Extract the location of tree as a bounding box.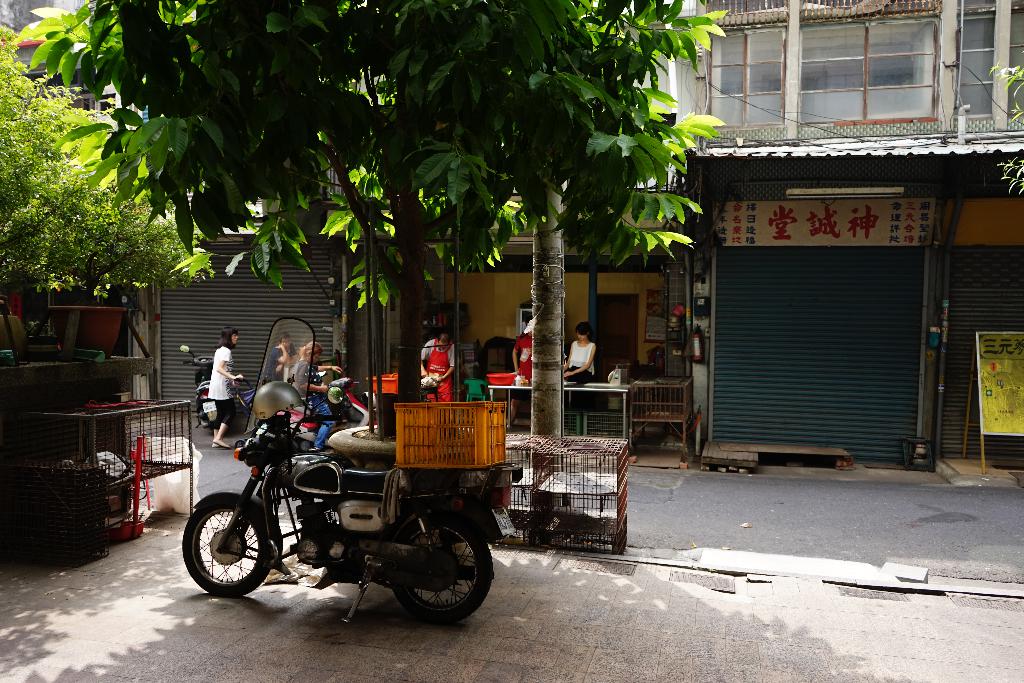
<region>23, 0, 534, 400</region>.
